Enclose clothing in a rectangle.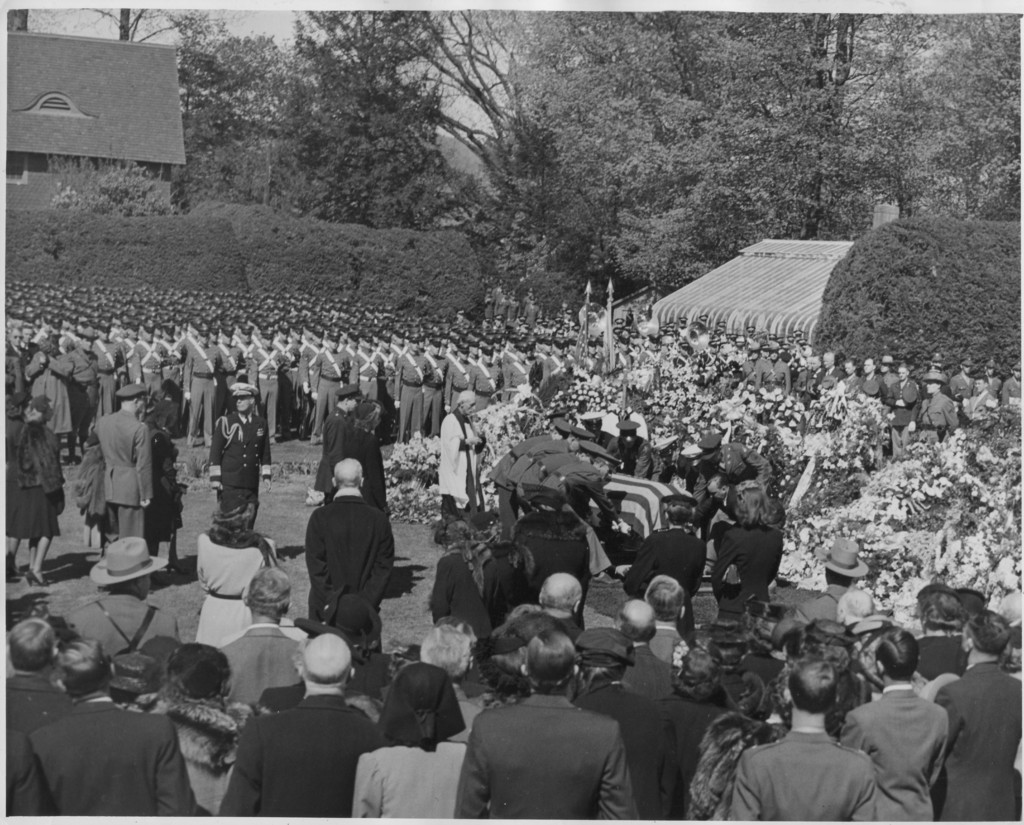
box=[711, 520, 787, 614].
